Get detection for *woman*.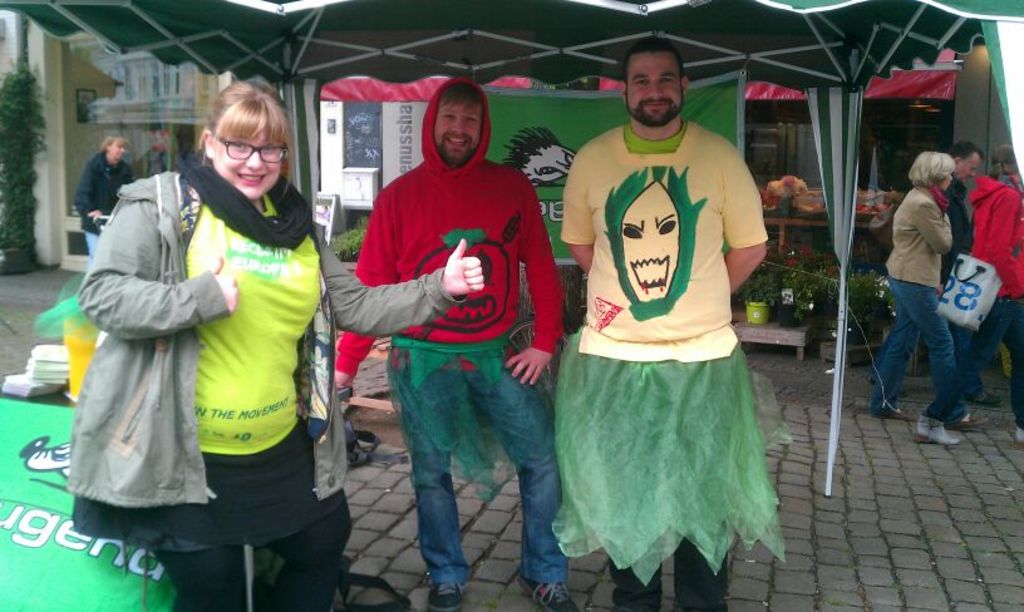
Detection: locate(863, 152, 994, 440).
